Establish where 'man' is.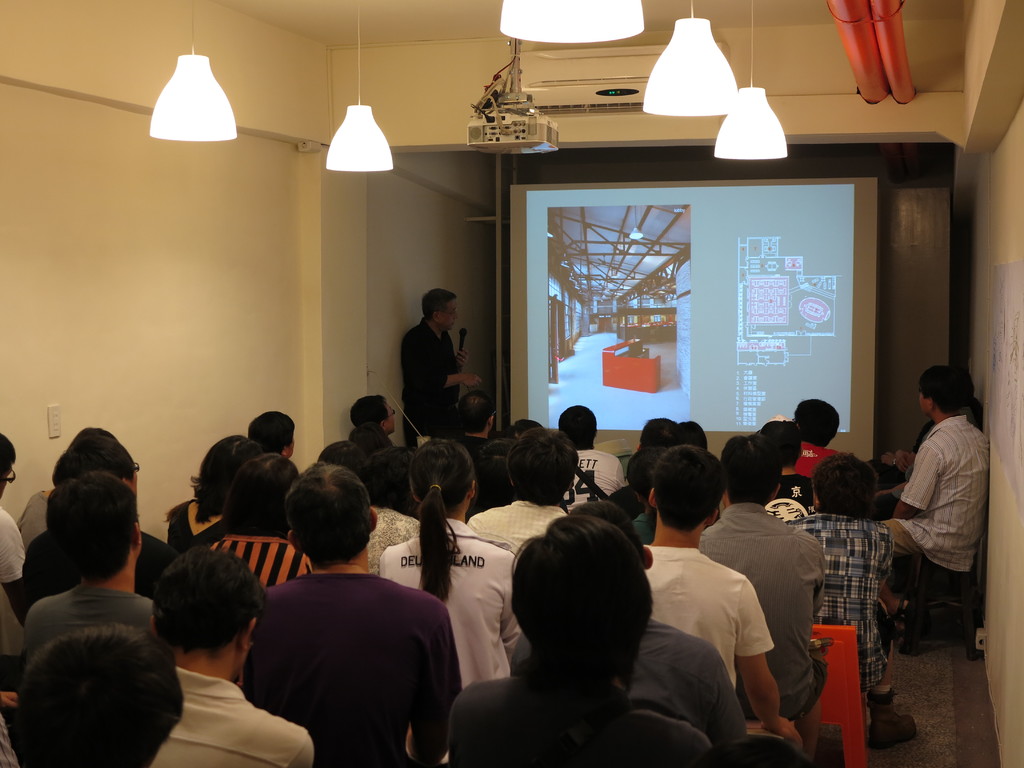
Established at crop(871, 360, 991, 627).
